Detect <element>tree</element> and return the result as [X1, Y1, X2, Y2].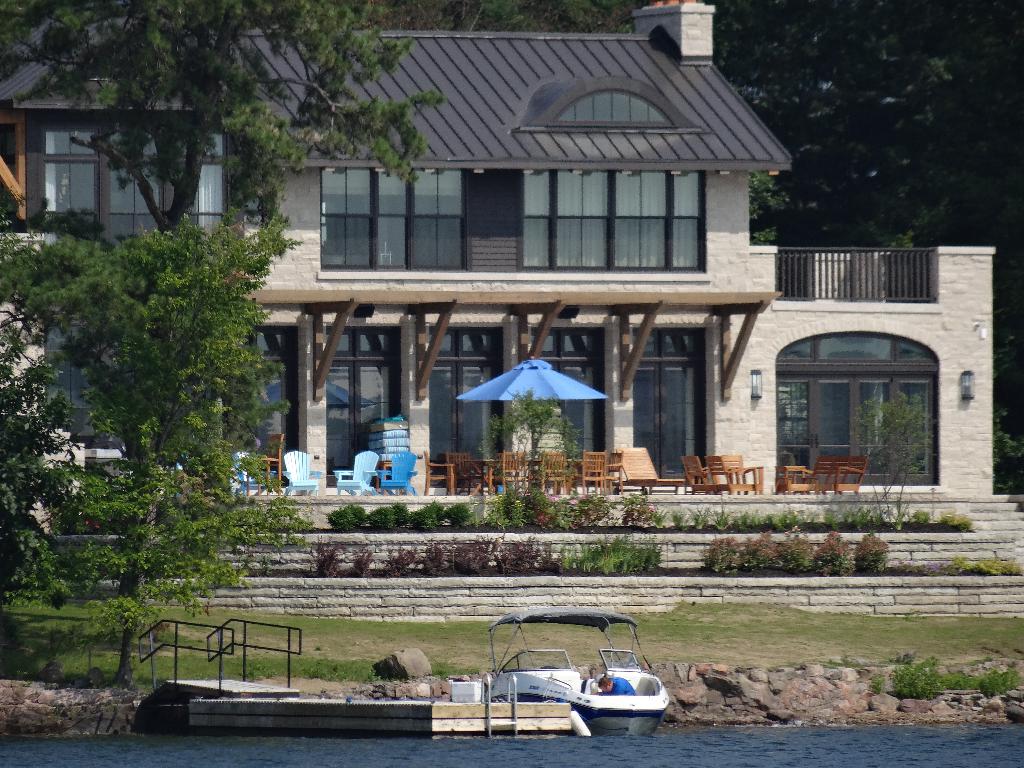
[0, 0, 442, 682].
